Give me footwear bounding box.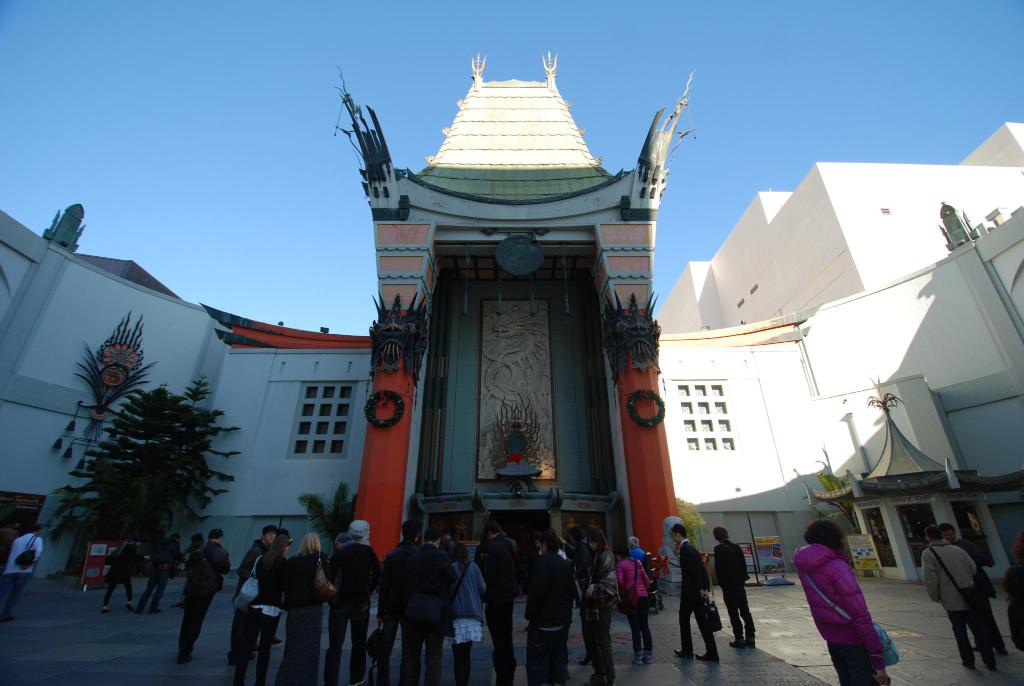
[x1=170, y1=600, x2=182, y2=608].
